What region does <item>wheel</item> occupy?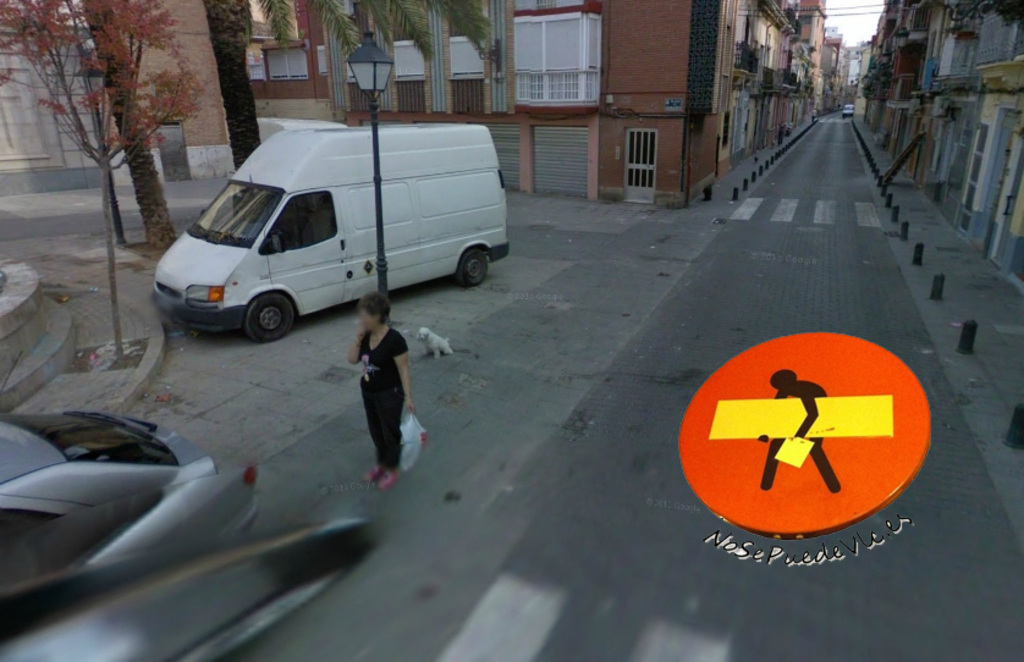
BBox(453, 249, 491, 285).
